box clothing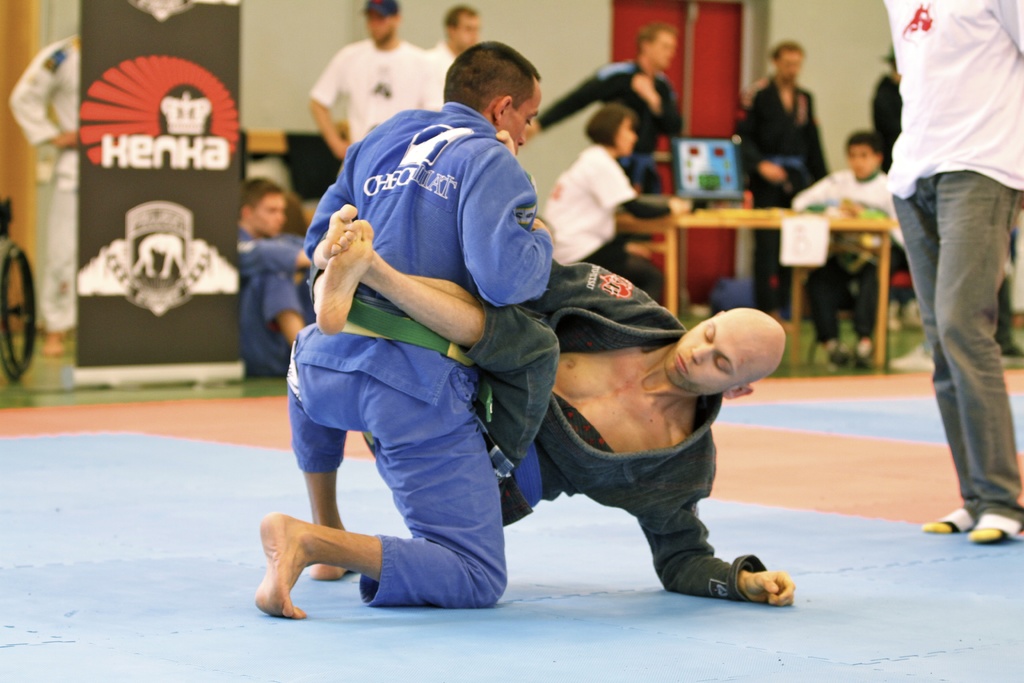
BBox(237, 220, 301, 313)
